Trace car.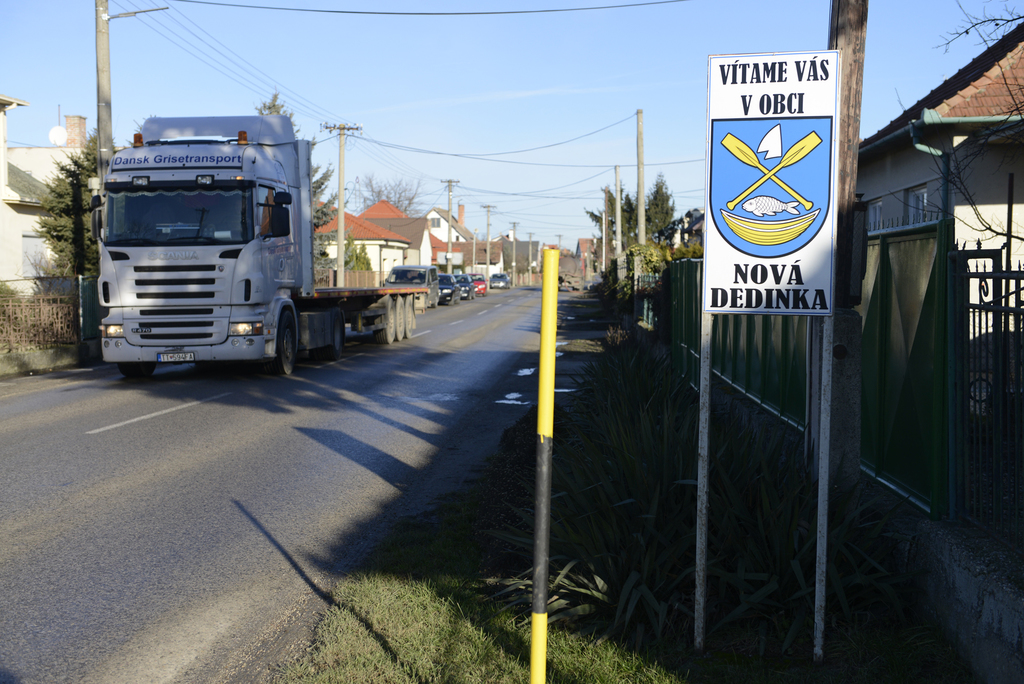
Traced to <region>385, 265, 441, 309</region>.
